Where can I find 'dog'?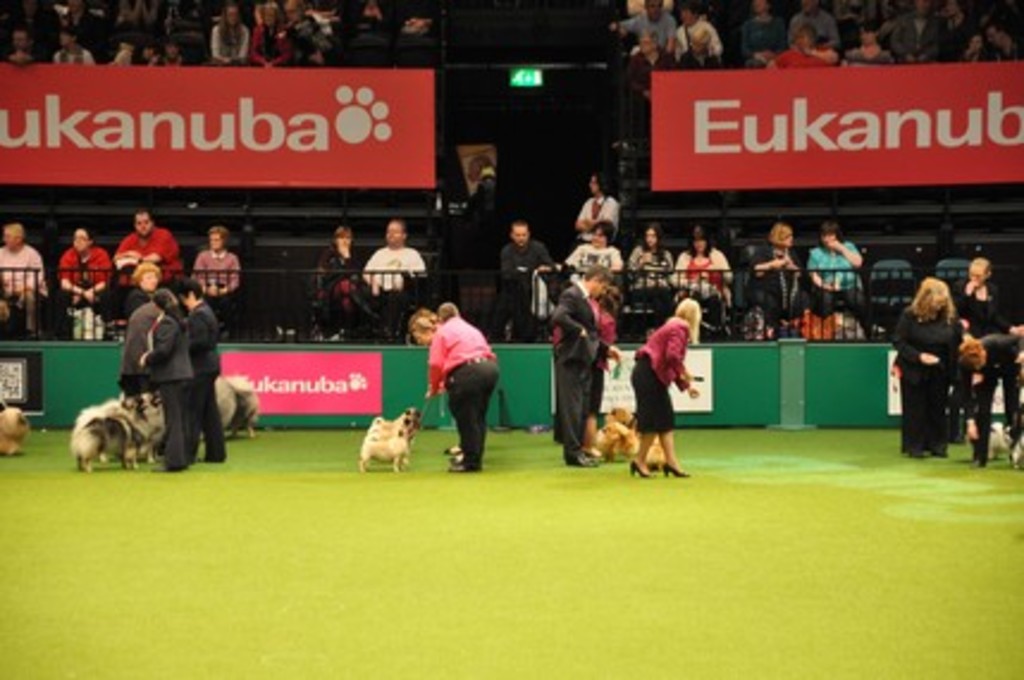
You can find it at BBox(623, 415, 664, 470).
